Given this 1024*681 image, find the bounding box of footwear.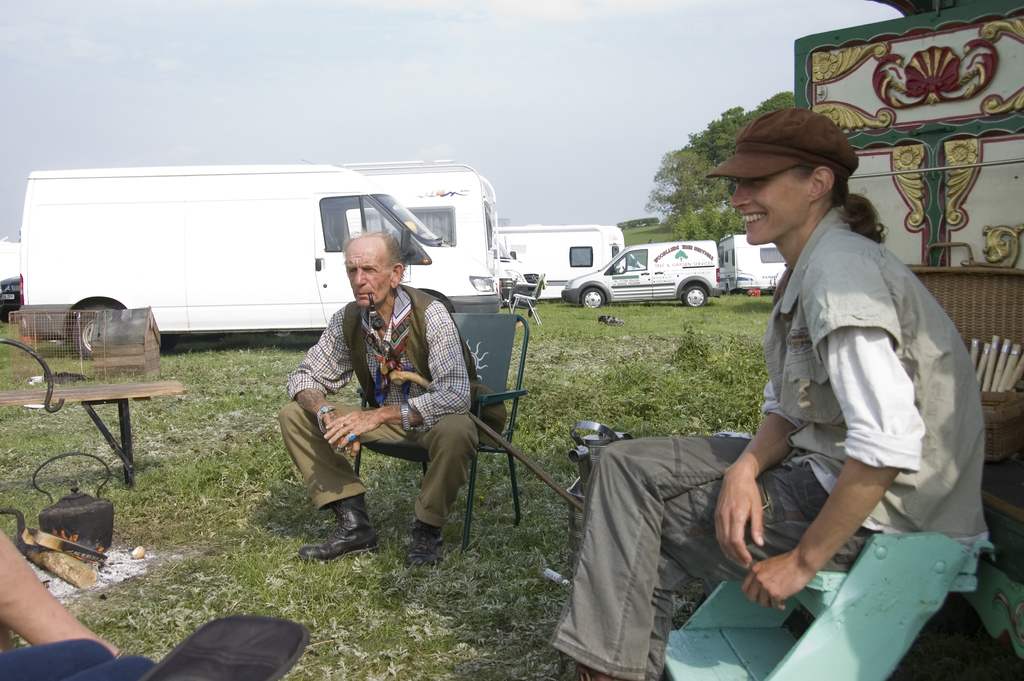
292:480:383:581.
